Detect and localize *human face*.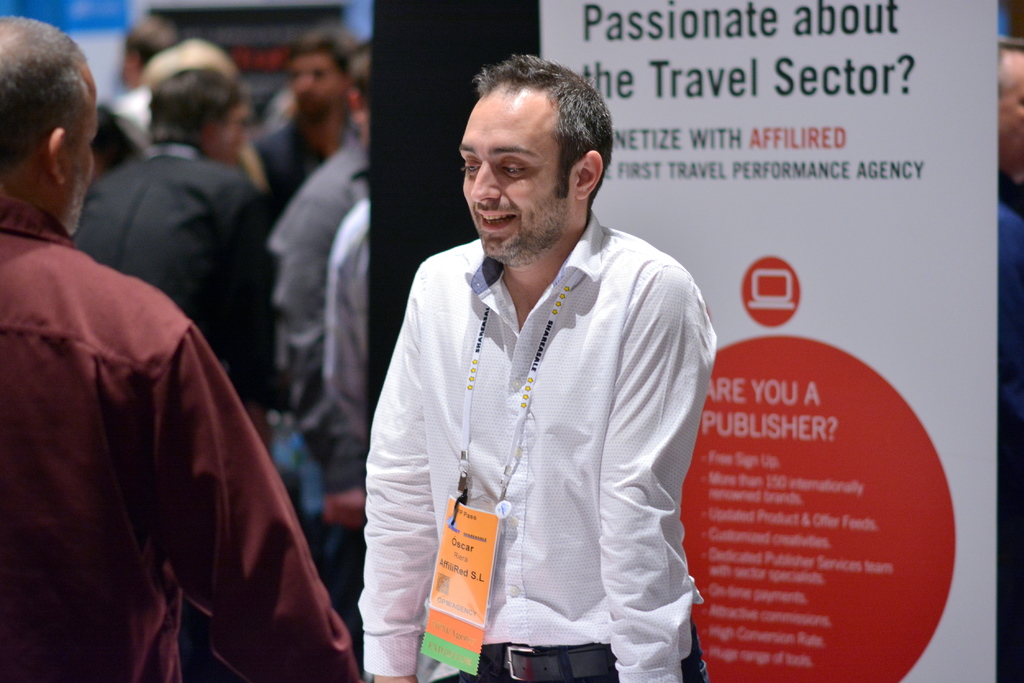
Localized at rect(120, 42, 140, 88).
